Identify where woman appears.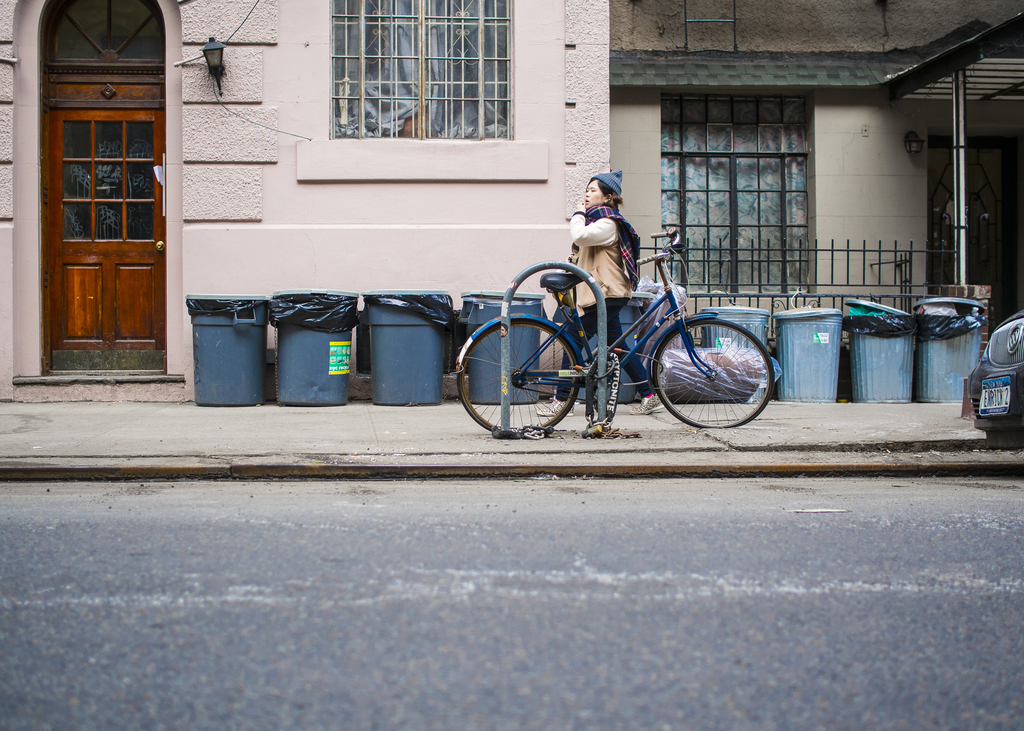
Appears at bbox=(533, 174, 667, 416).
